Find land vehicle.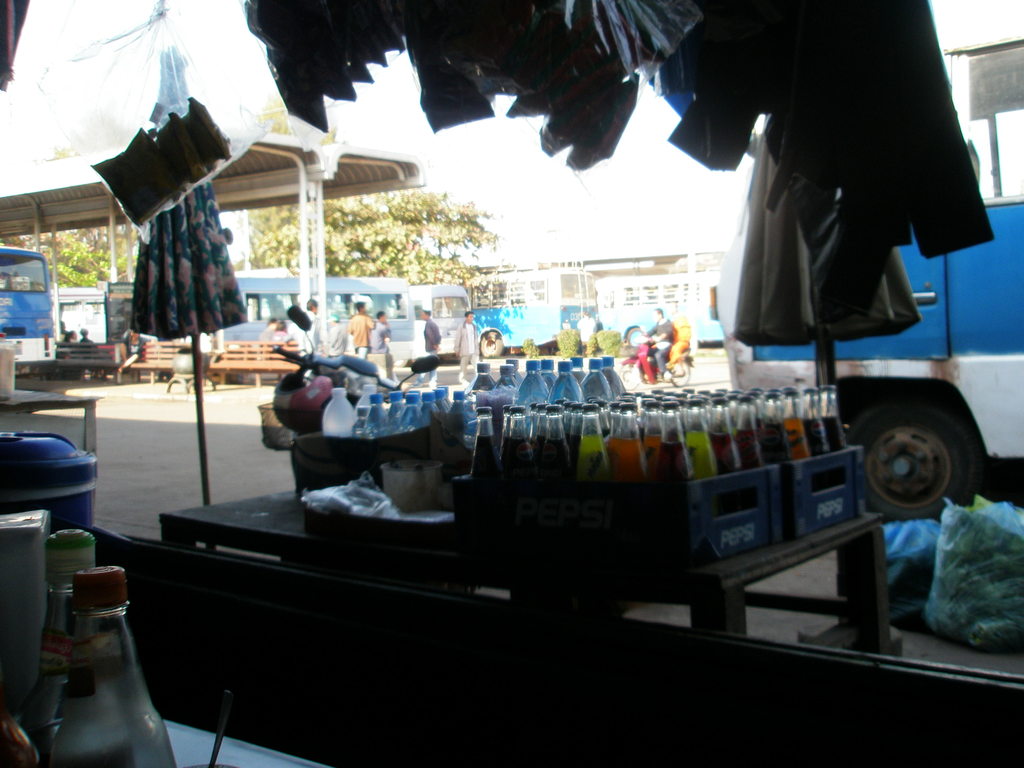
select_region(468, 263, 600, 348).
